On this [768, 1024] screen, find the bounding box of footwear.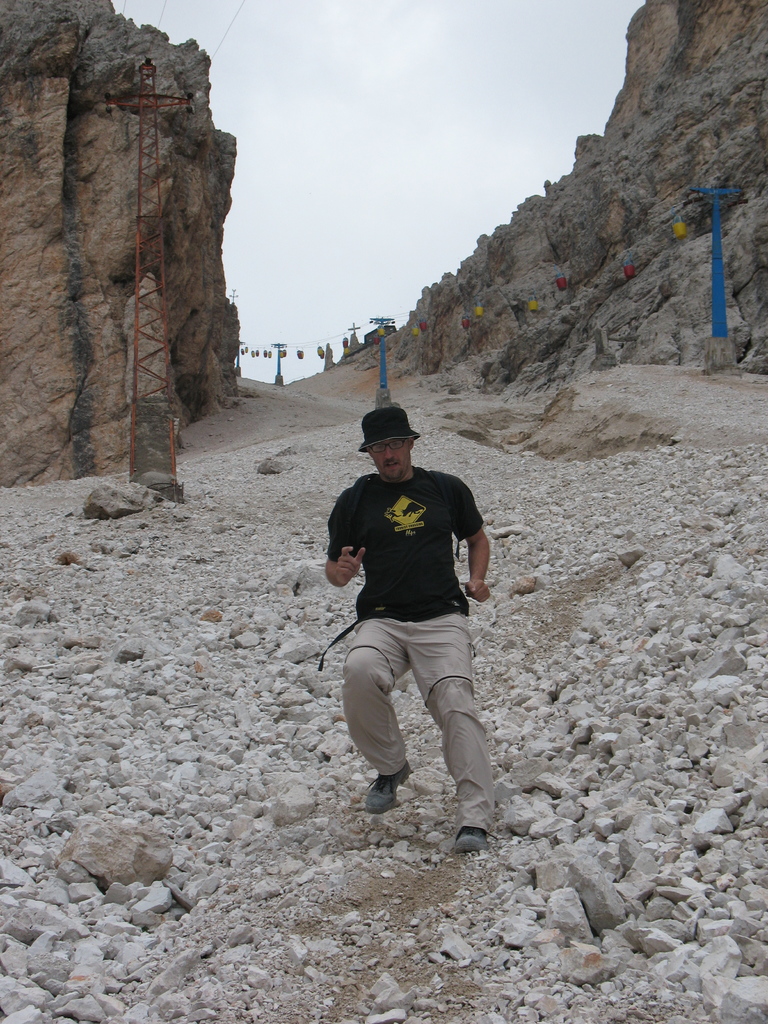
Bounding box: (x1=360, y1=762, x2=415, y2=814).
